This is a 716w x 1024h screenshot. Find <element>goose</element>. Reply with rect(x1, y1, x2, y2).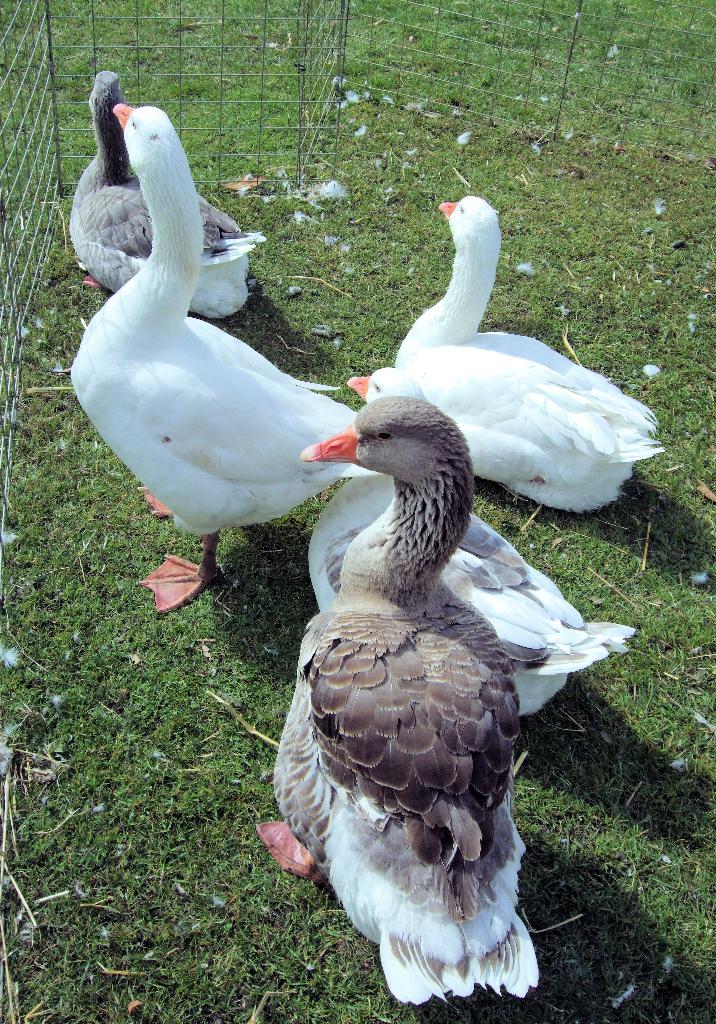
rect(305, 359, 626, 716).
